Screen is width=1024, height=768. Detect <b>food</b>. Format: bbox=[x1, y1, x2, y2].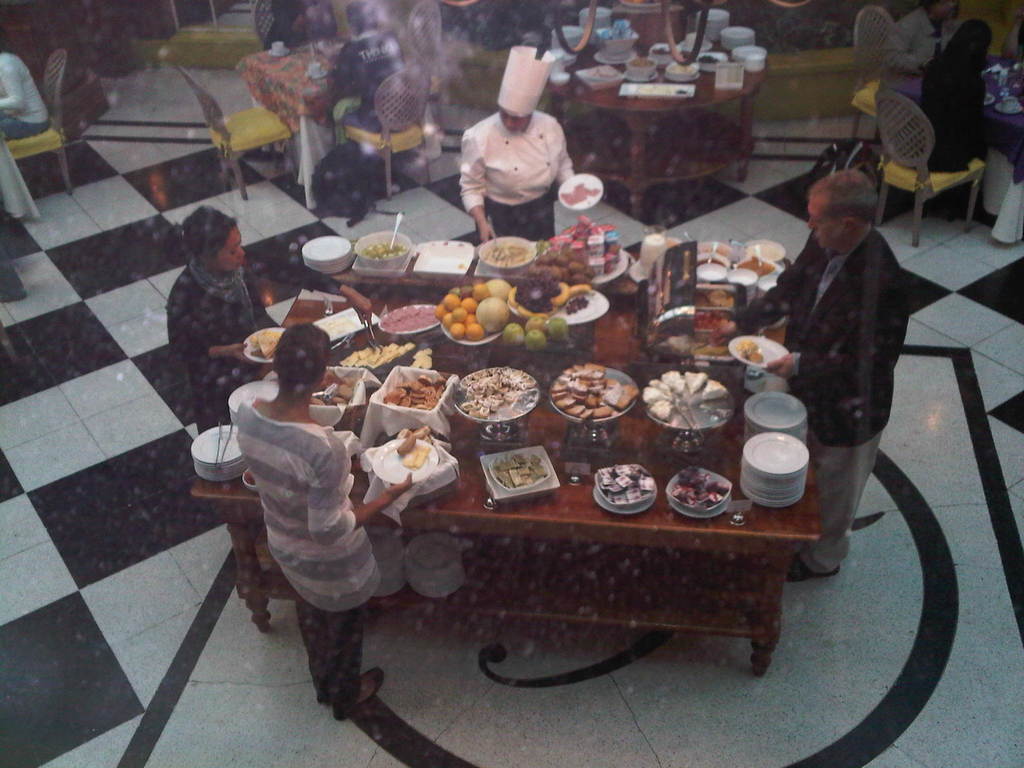
bbox=[541, 316, 569, 342].
